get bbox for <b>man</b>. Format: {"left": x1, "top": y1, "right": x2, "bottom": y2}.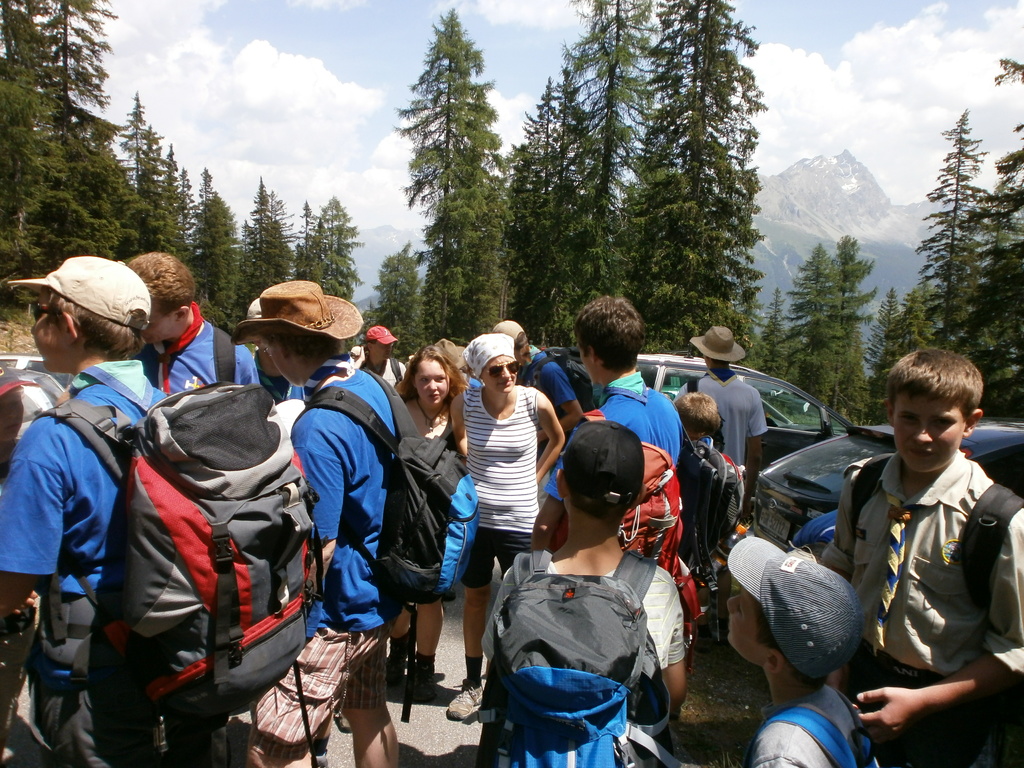
{"left": 781, "top": 341, "right": 1013, "bottom": 750}.
